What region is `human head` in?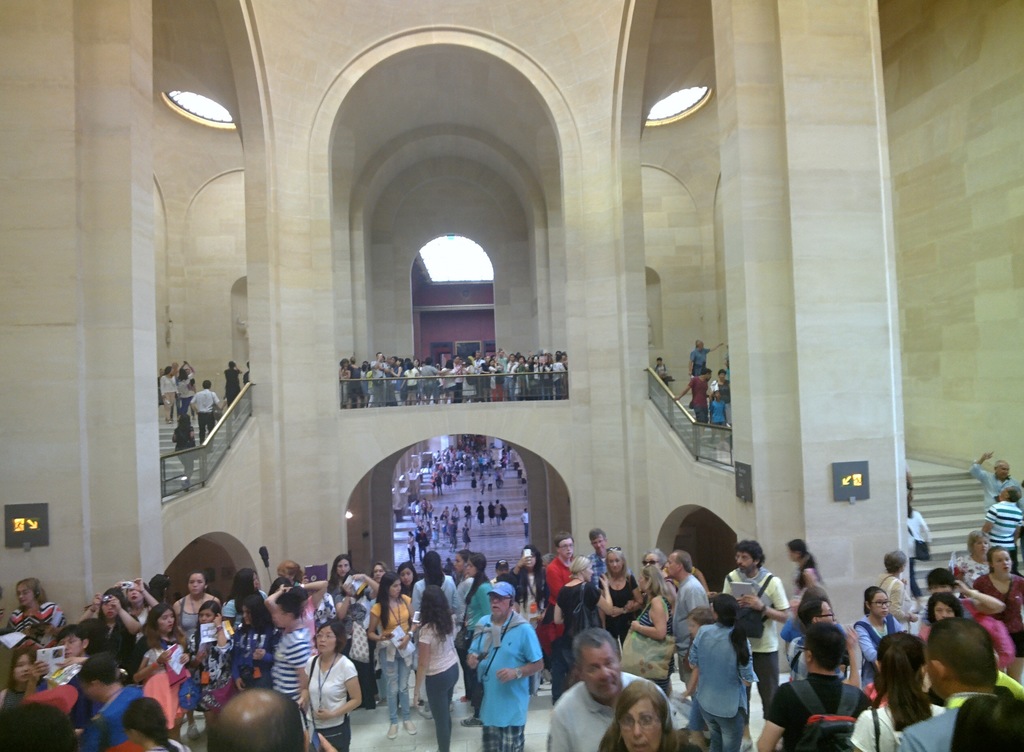
614:680:668:751.
